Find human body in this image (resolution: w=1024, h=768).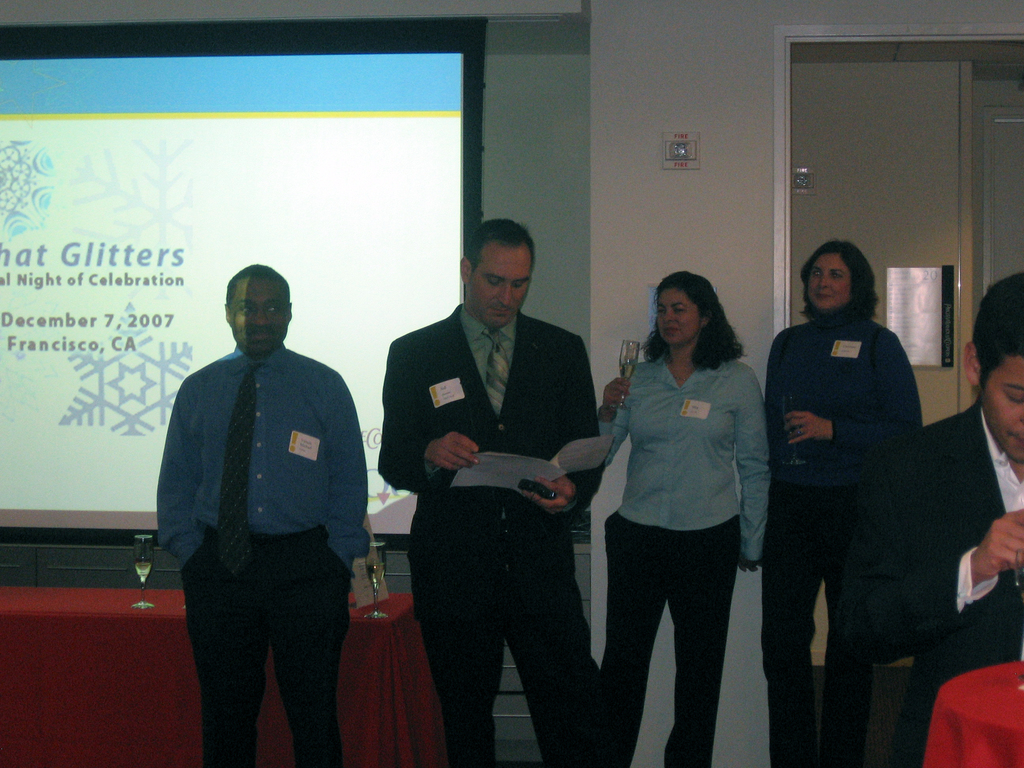
region(158, 268, 372, 762).
